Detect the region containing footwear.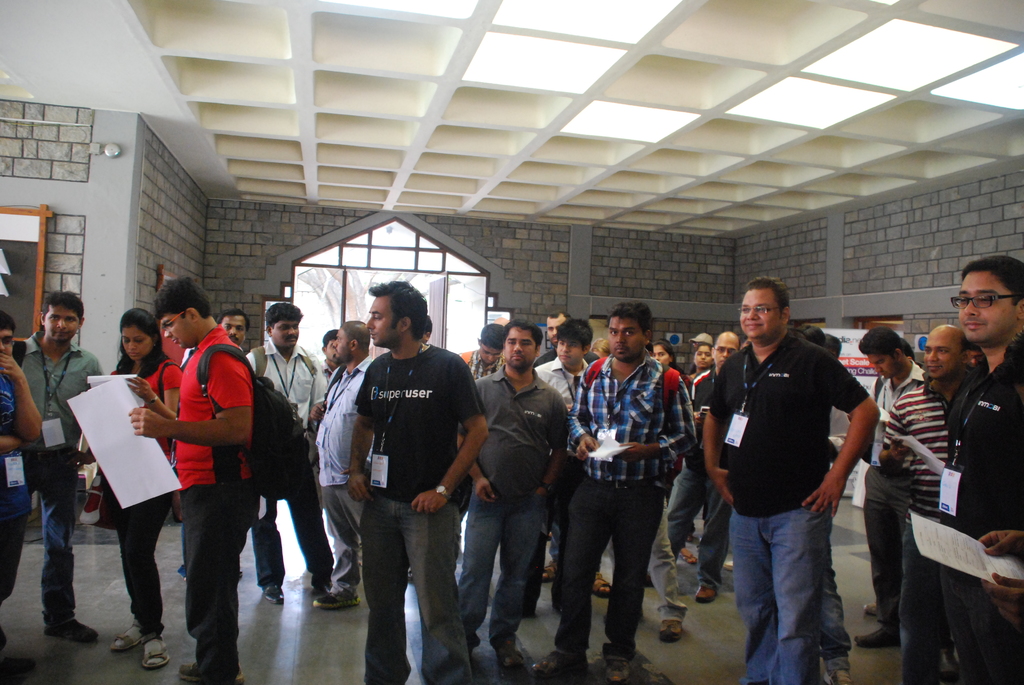
bbox=(694, 583, 721, 604).
